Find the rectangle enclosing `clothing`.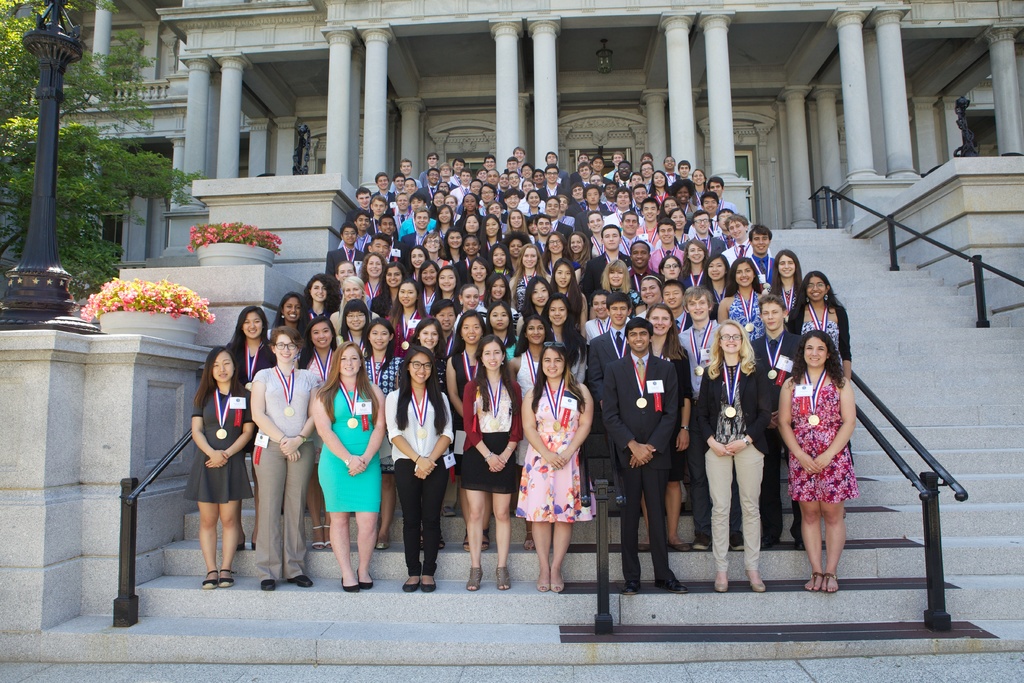
(656,345,692,486).
